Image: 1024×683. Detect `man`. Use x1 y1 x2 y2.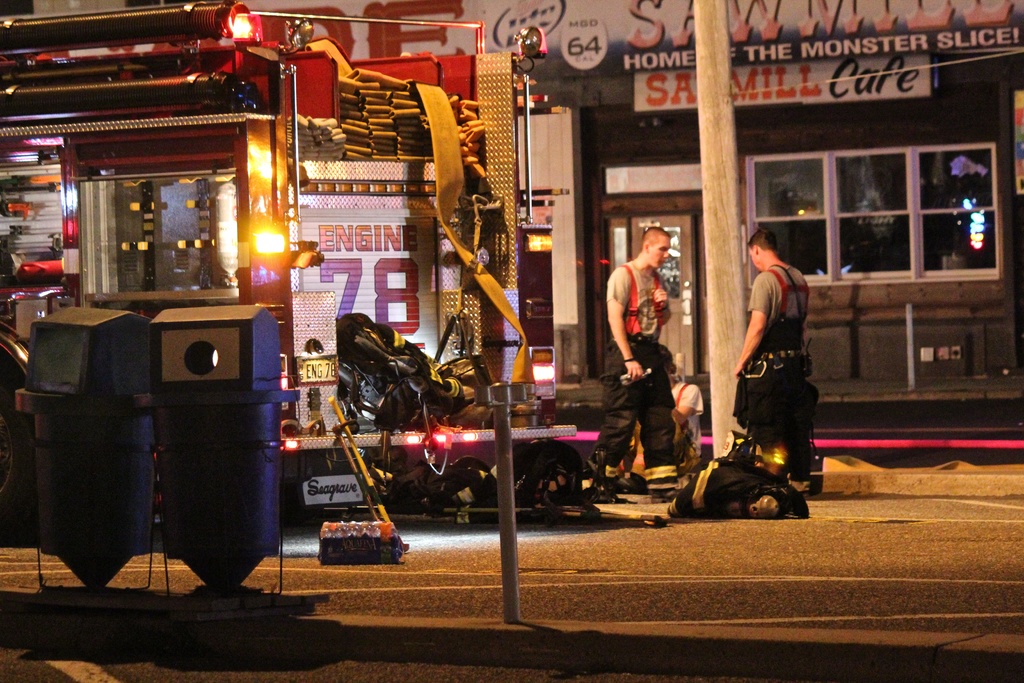
586 227 684 504.
